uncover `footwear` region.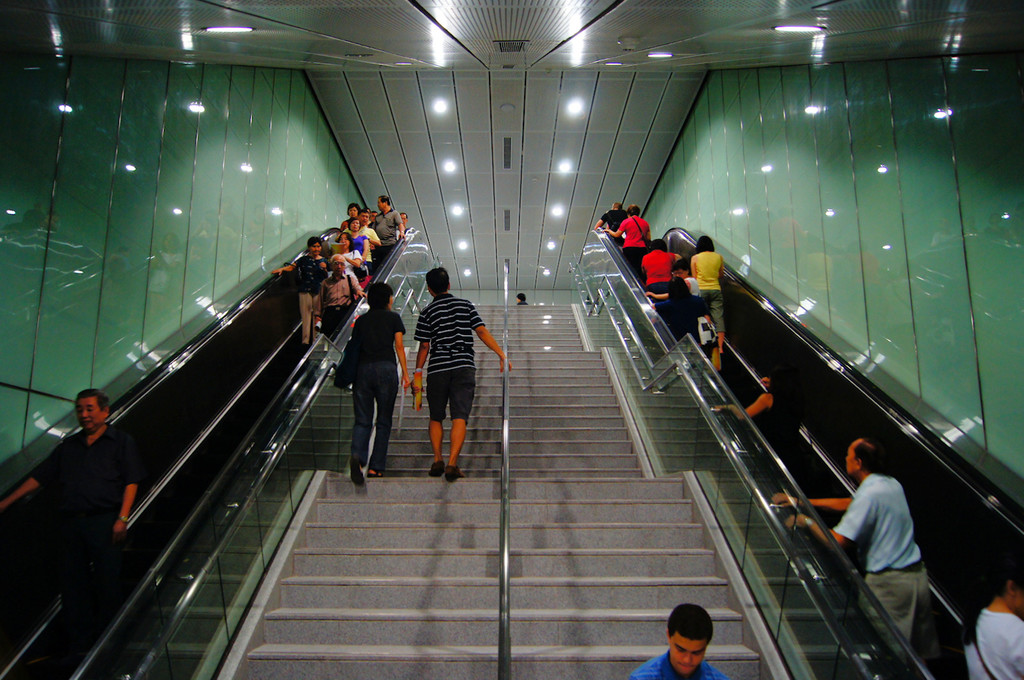
Uncovered: bbox(344, 454, 364, 491).
